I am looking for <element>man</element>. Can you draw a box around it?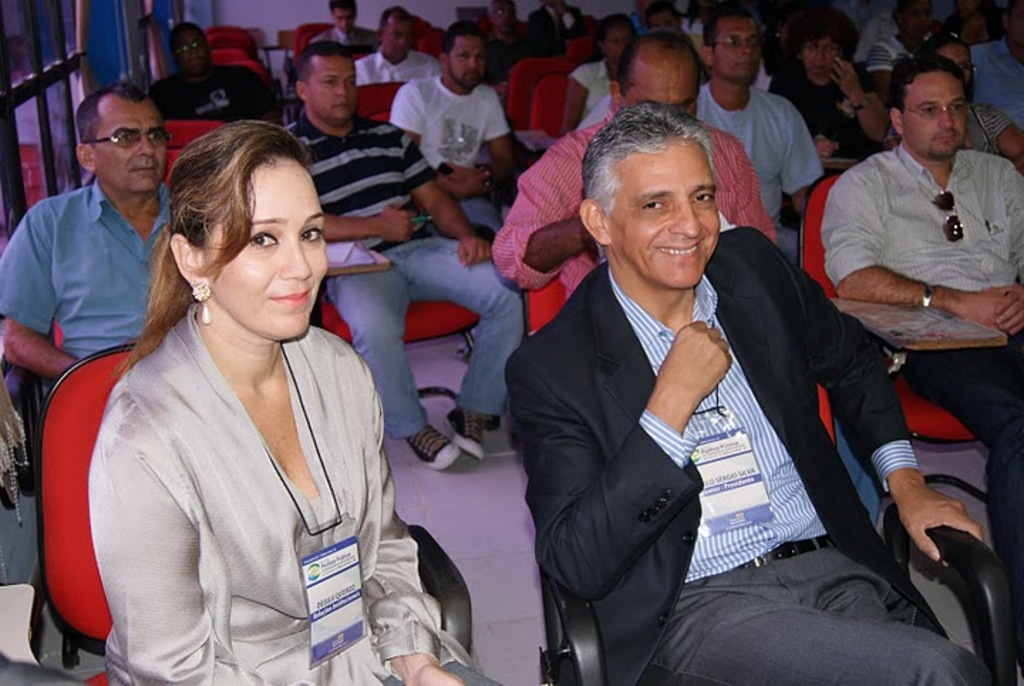
Sure, the bounding box is crop(865, 0, 966, 107).
